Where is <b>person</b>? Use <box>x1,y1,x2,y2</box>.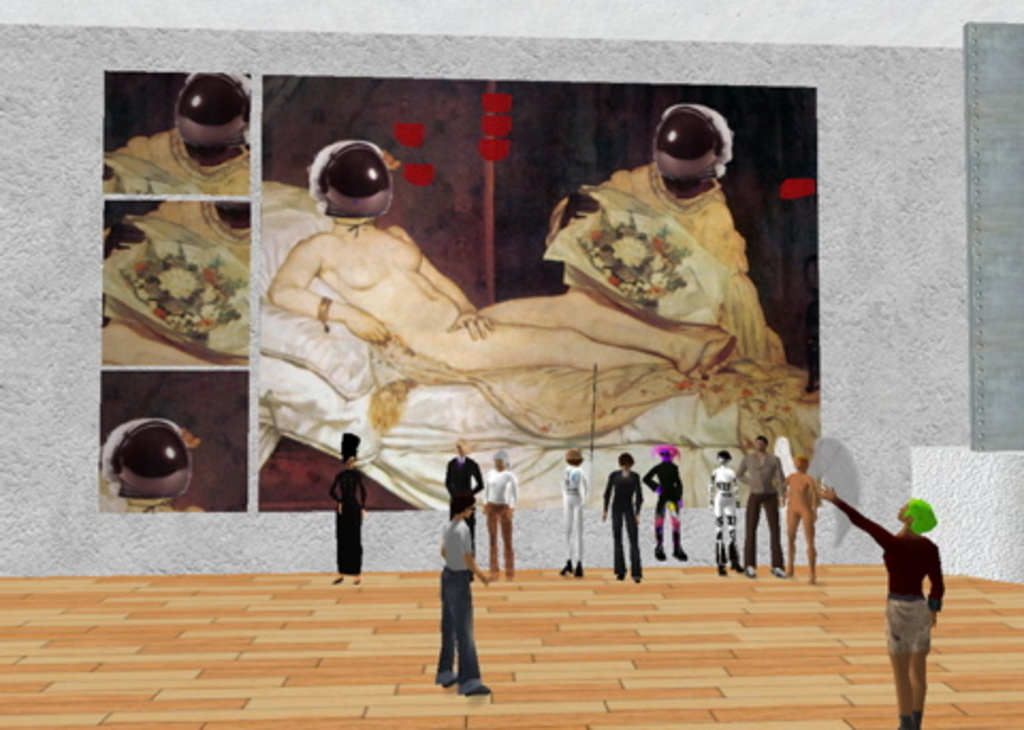
<box>478,442,521,570</box>.
